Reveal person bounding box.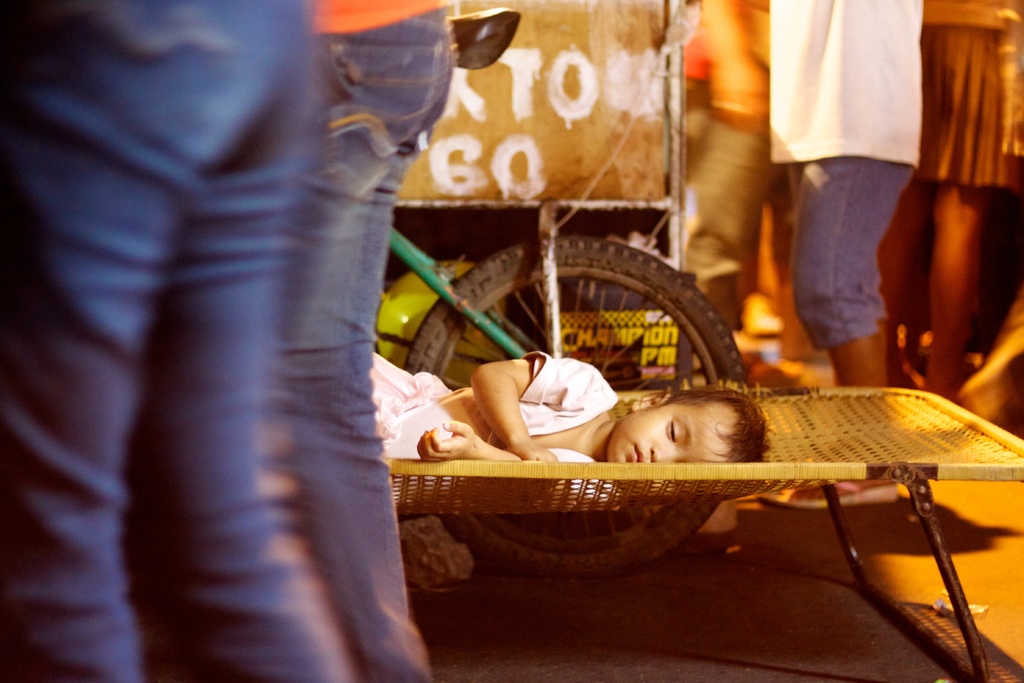
Revealed: locate(679, 0, 754, 325).
